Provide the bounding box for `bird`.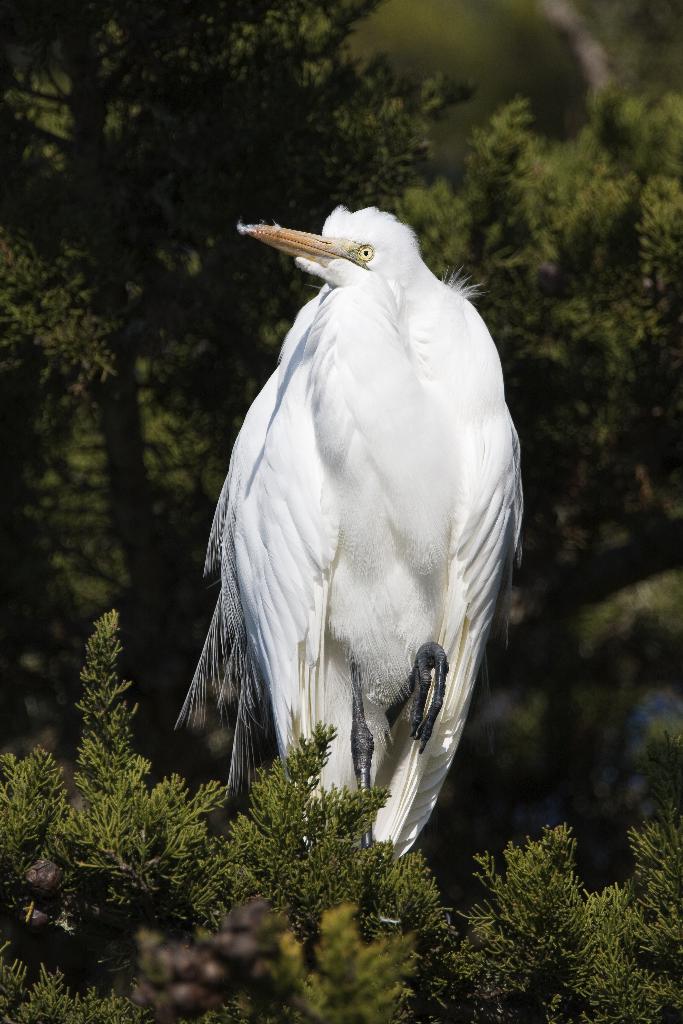
159:200:541:884.
